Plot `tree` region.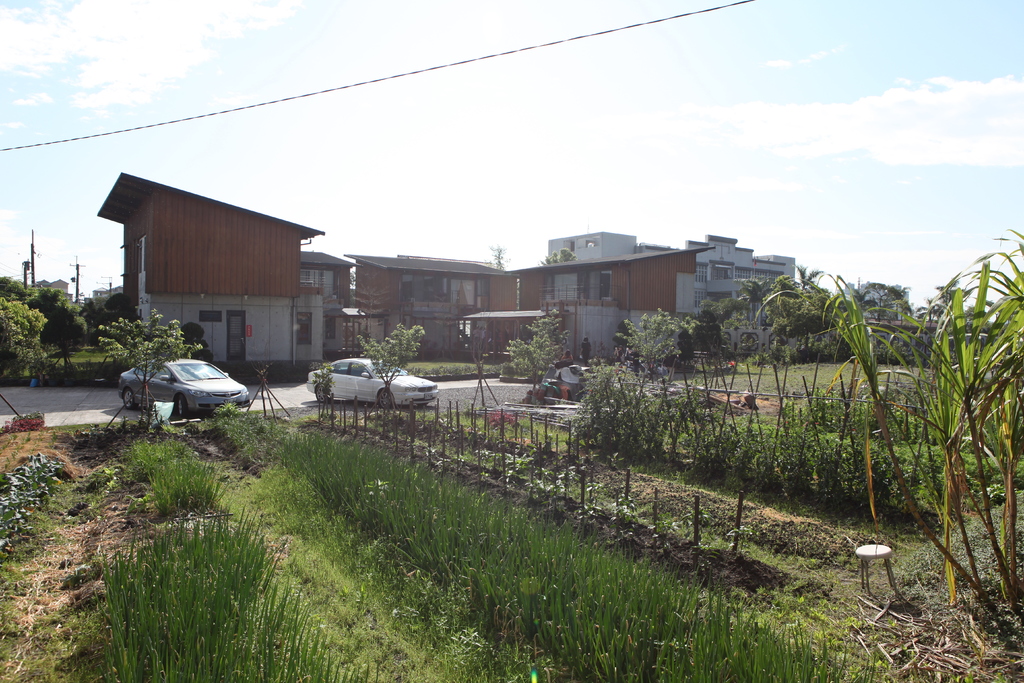
Plotted at 490, 244, 511, 272.
